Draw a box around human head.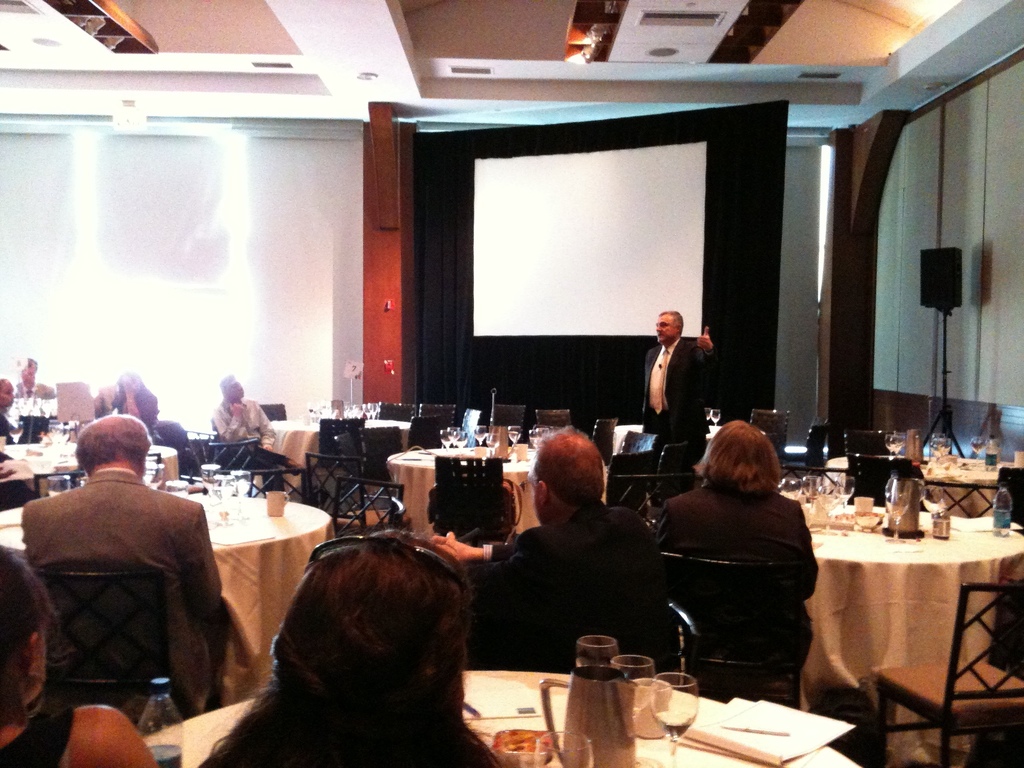
[0, 376, 13, 408].
